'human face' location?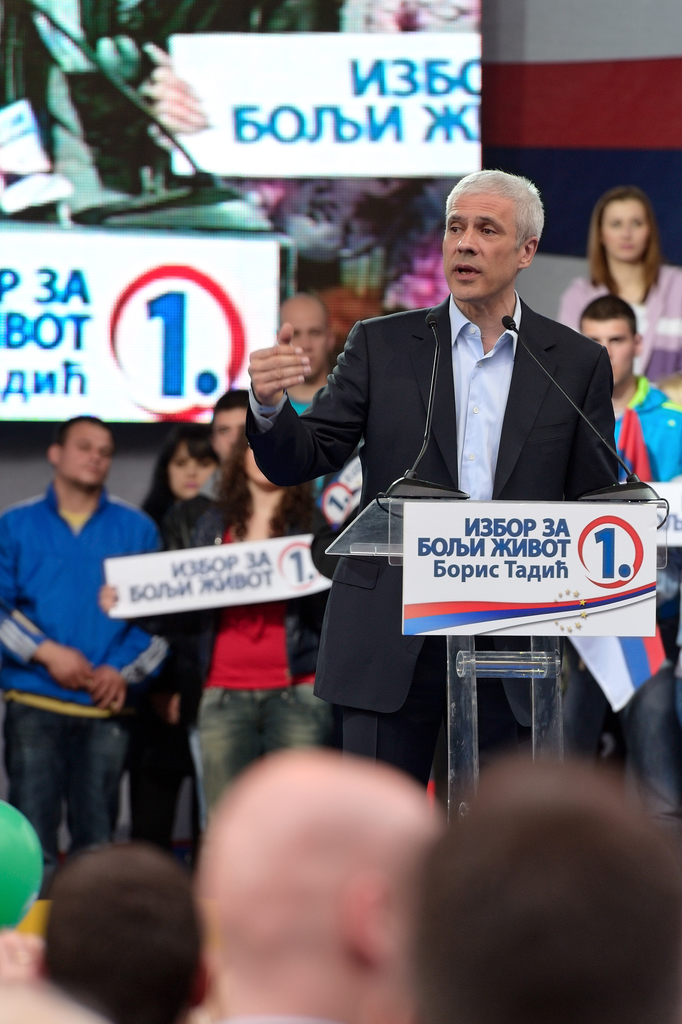
[left=165, top=438, right=223, bottom=495]
